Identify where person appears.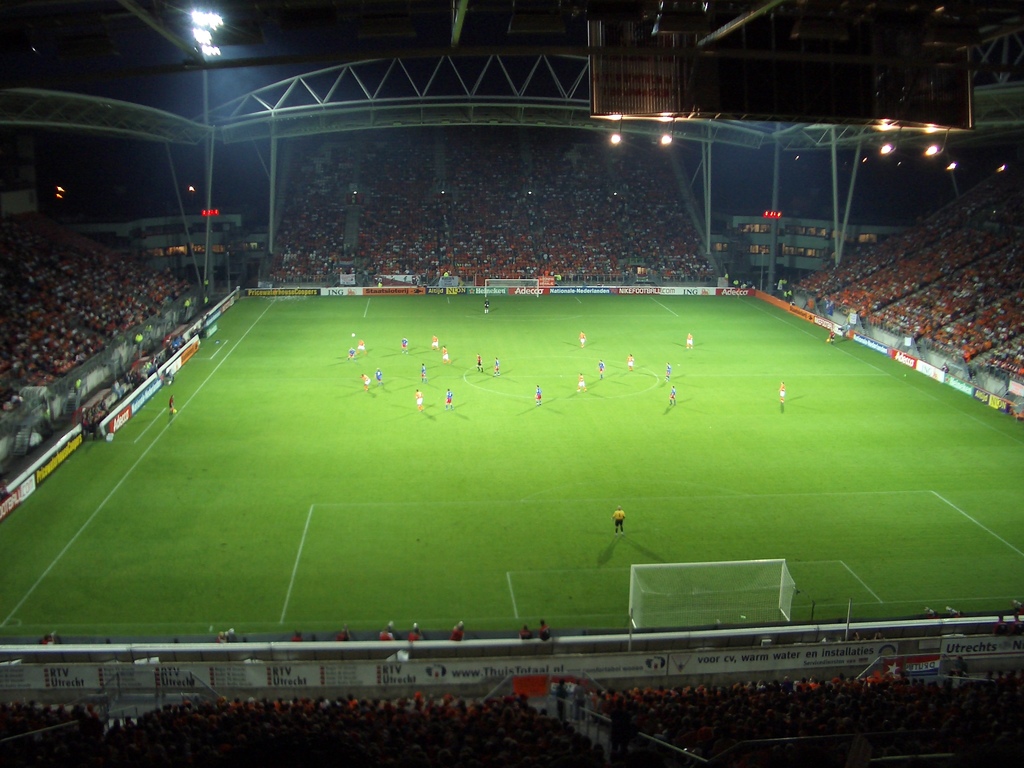
Appears at Rect(617, 511, 618, 532).
